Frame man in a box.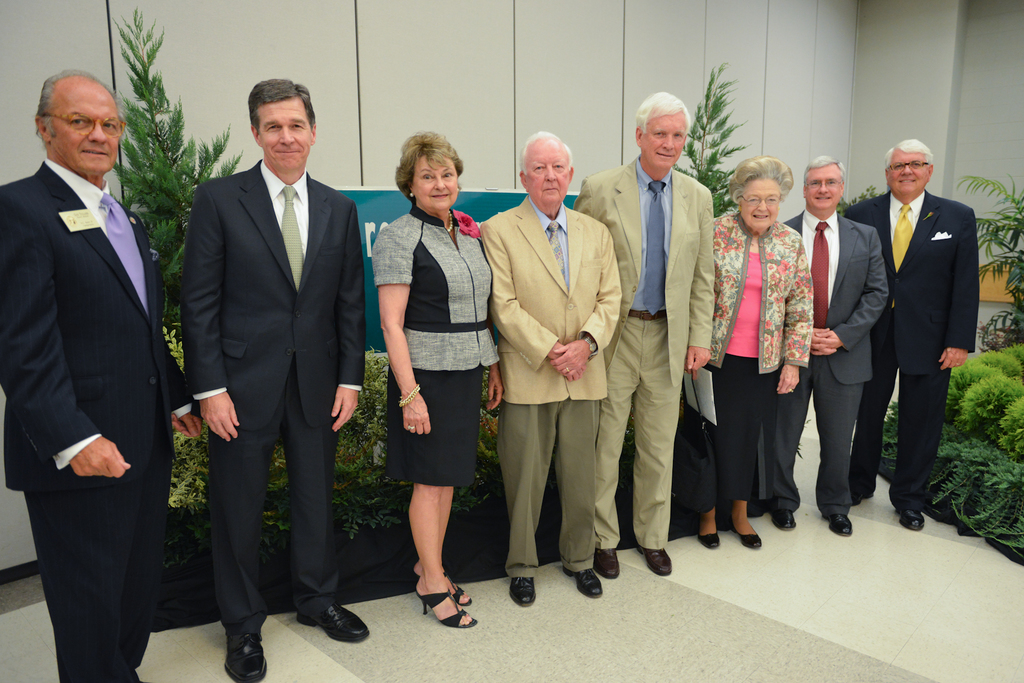
l=479, t=136, r=628, b=607.
